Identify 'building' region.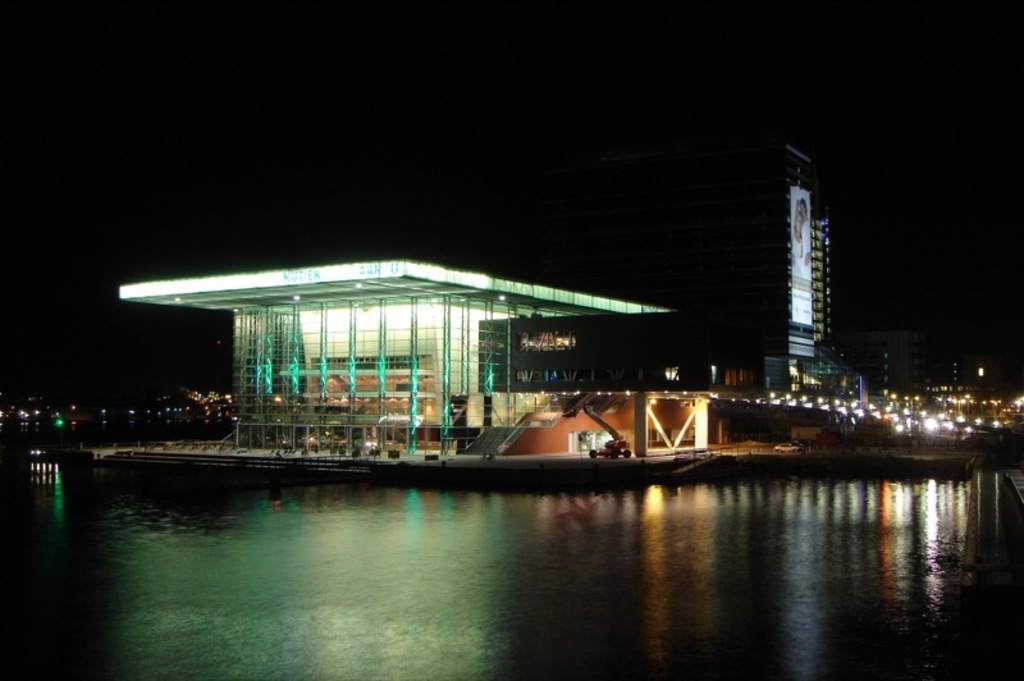
Region: [left=92, top=227, right=655, bottom=445].
